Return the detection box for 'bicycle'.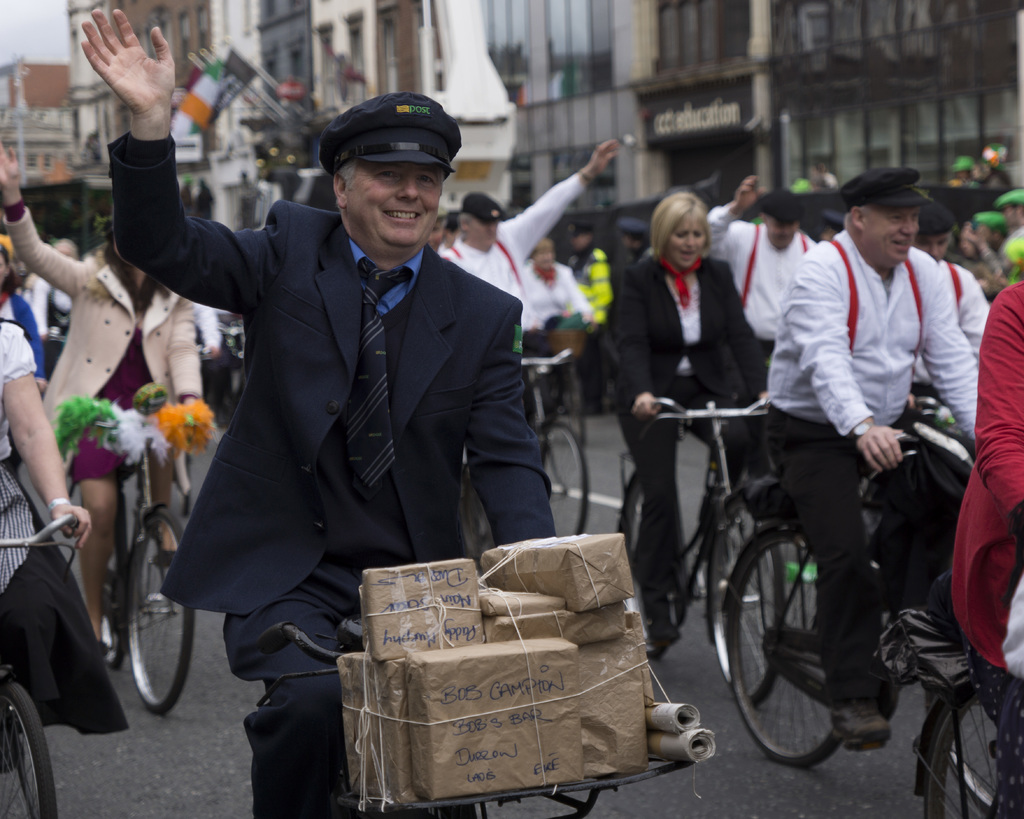
(0,509,81,818).
